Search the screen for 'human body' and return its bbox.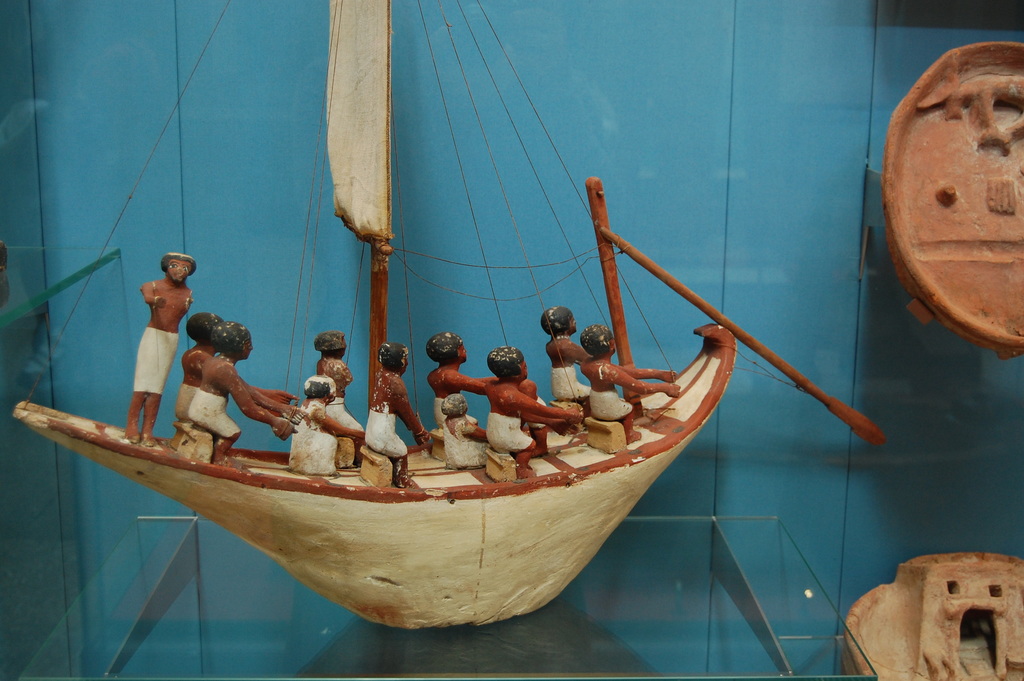
Found: bbox=(483, 373, 579, 479).
